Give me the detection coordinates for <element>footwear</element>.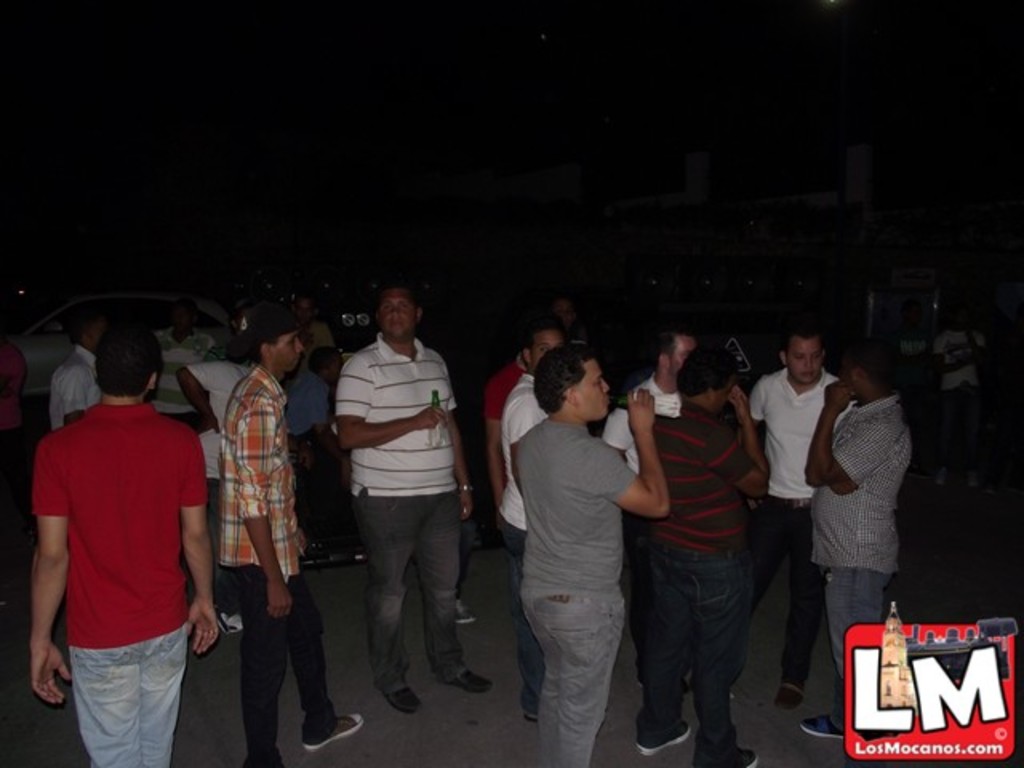
box=[216, 608, 243, 645].
